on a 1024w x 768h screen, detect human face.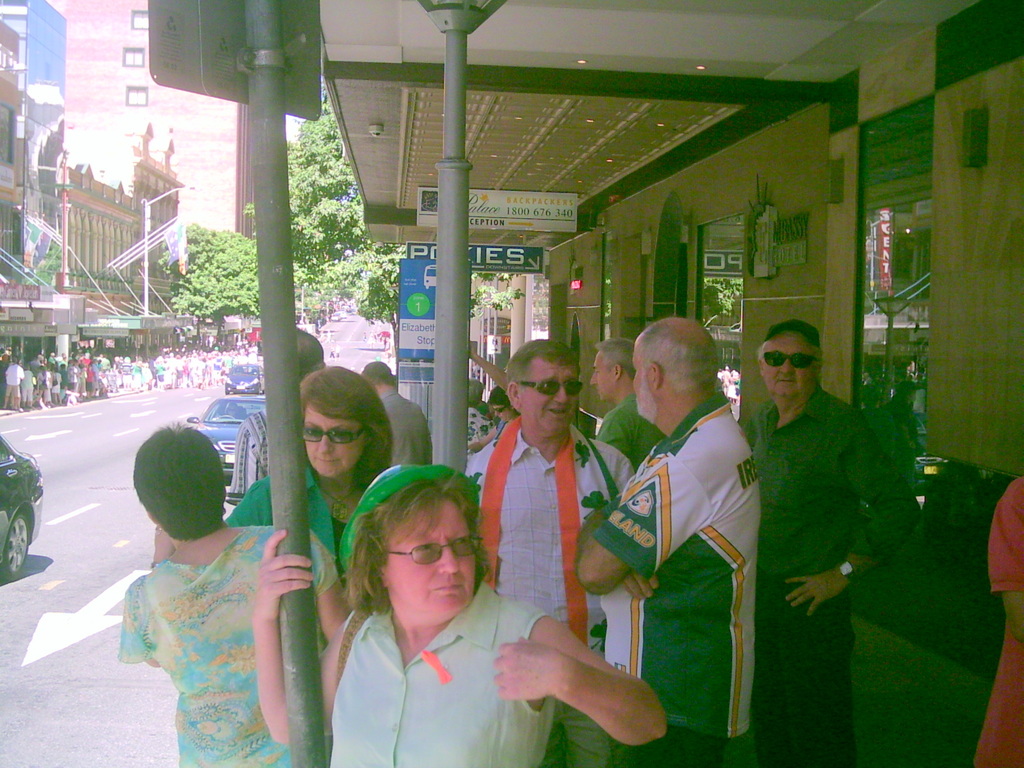
[301, 394, 367, 476].
